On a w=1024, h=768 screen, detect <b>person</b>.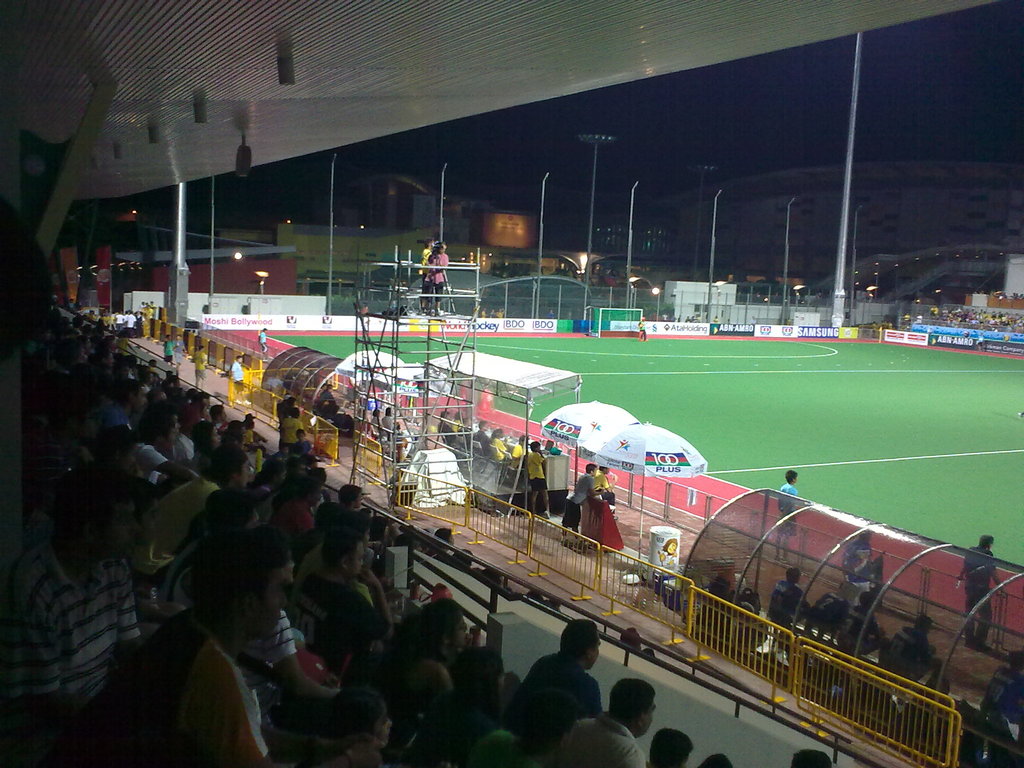
559,463,593,539.
